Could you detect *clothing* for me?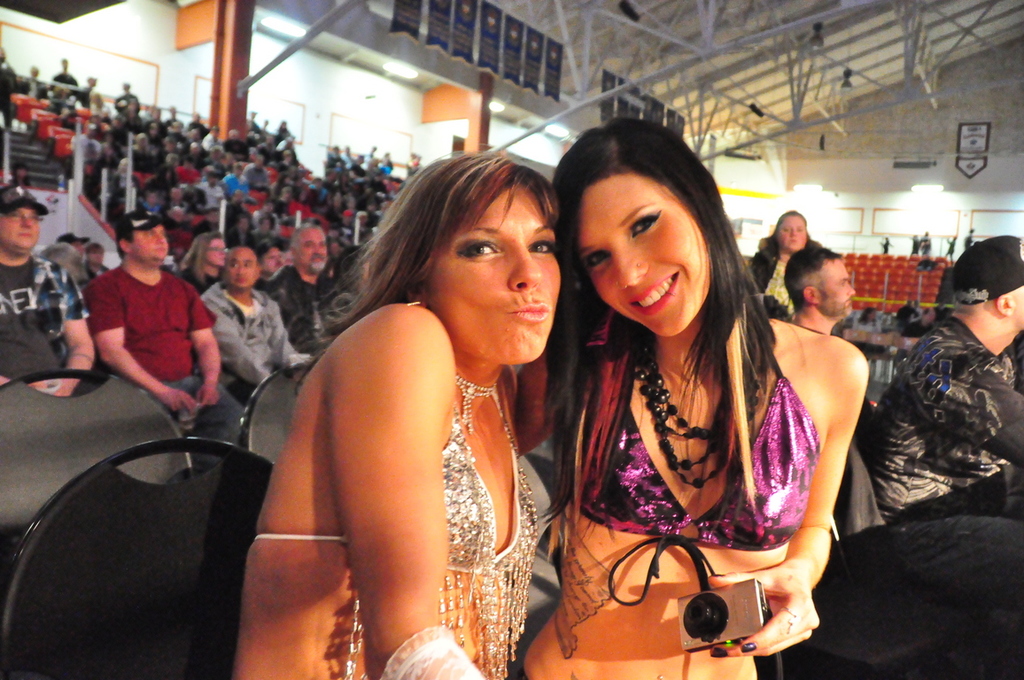
Detection result: bbox=(169, 128, 190, 148).
